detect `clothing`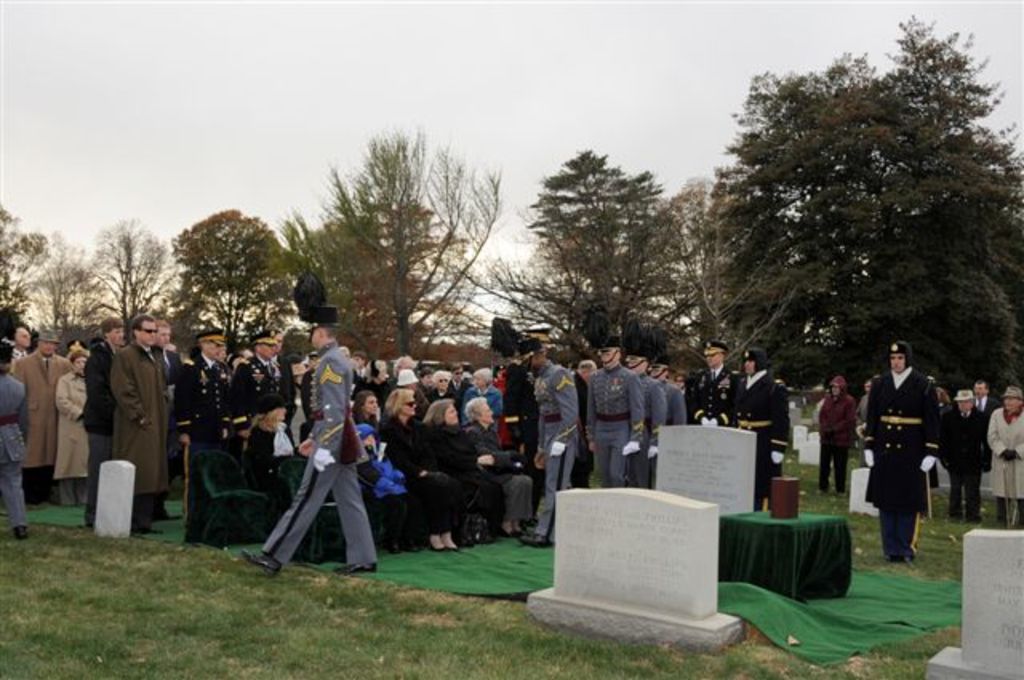
bbox=(118, 338, 181, 528)
